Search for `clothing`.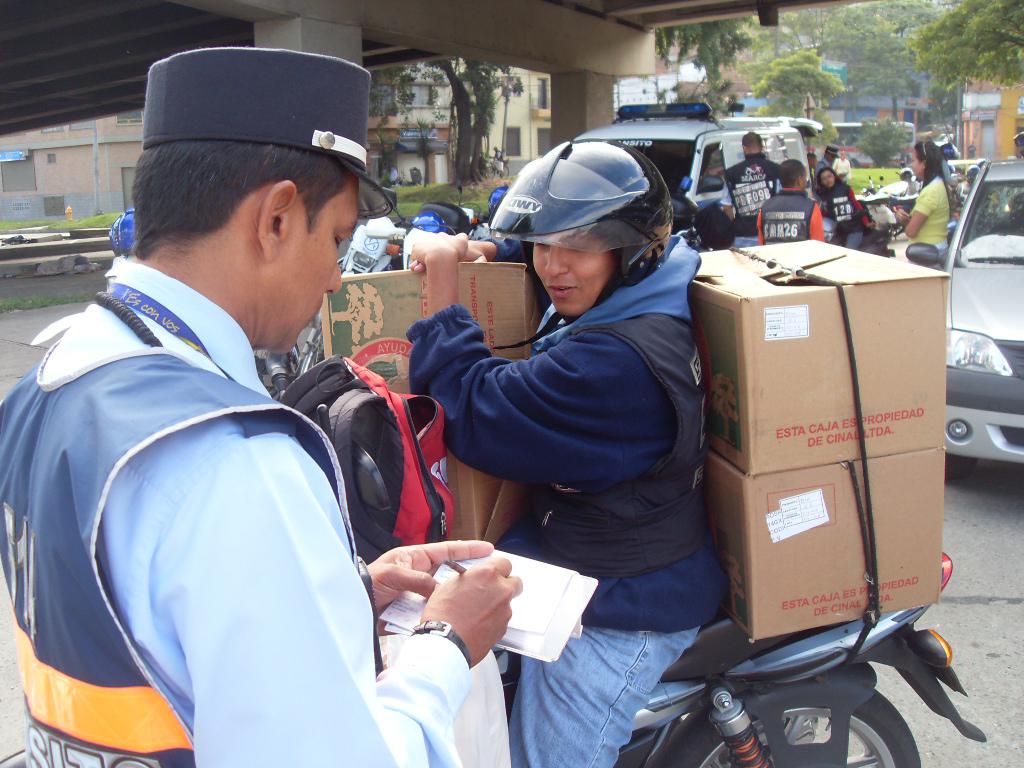
Found at <bbox>816, 180, 878, 250</bbox>.
